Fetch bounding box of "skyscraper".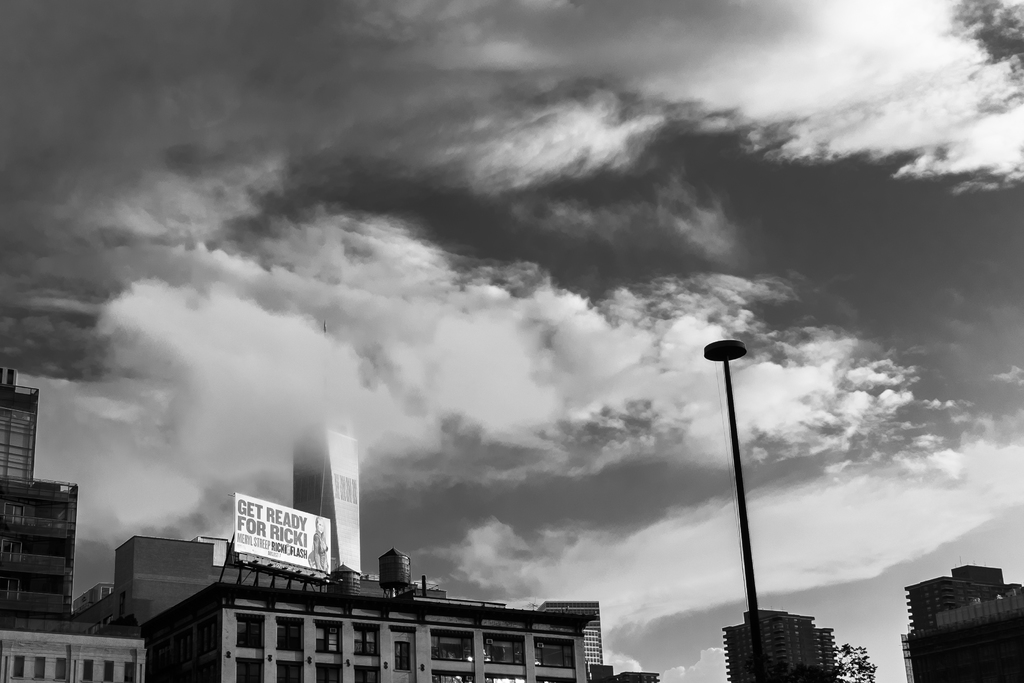
Bbox: region(721, 608, 850, 682).
